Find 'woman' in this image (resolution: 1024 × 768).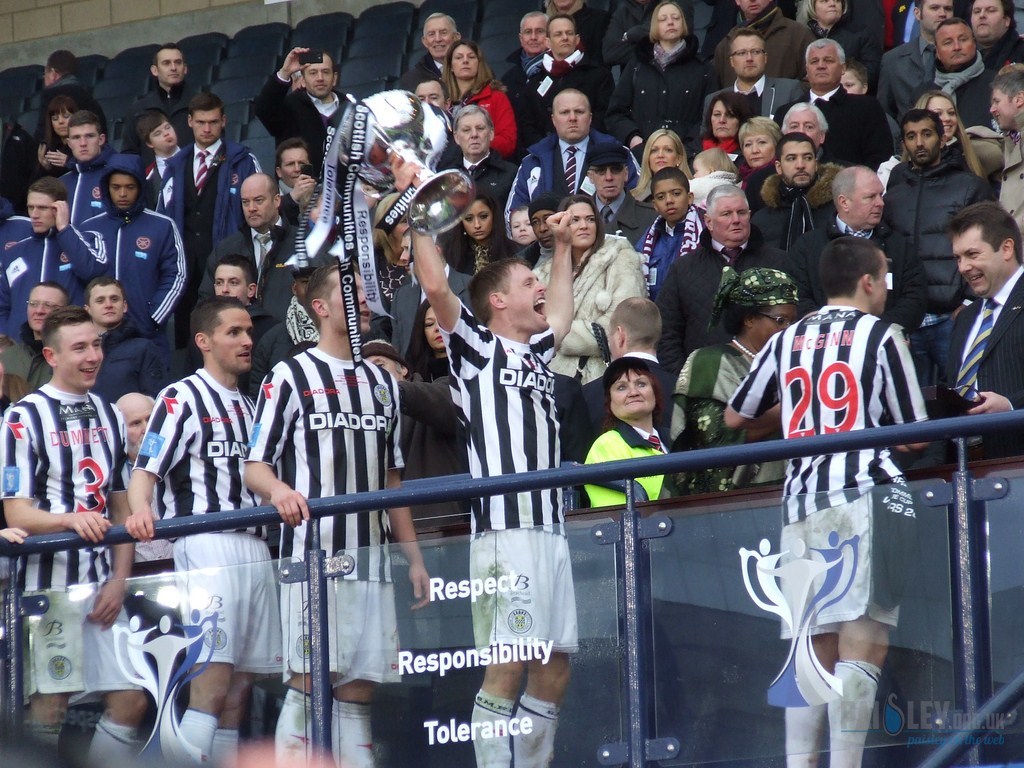
bbox(918, 93, 983, 173).
